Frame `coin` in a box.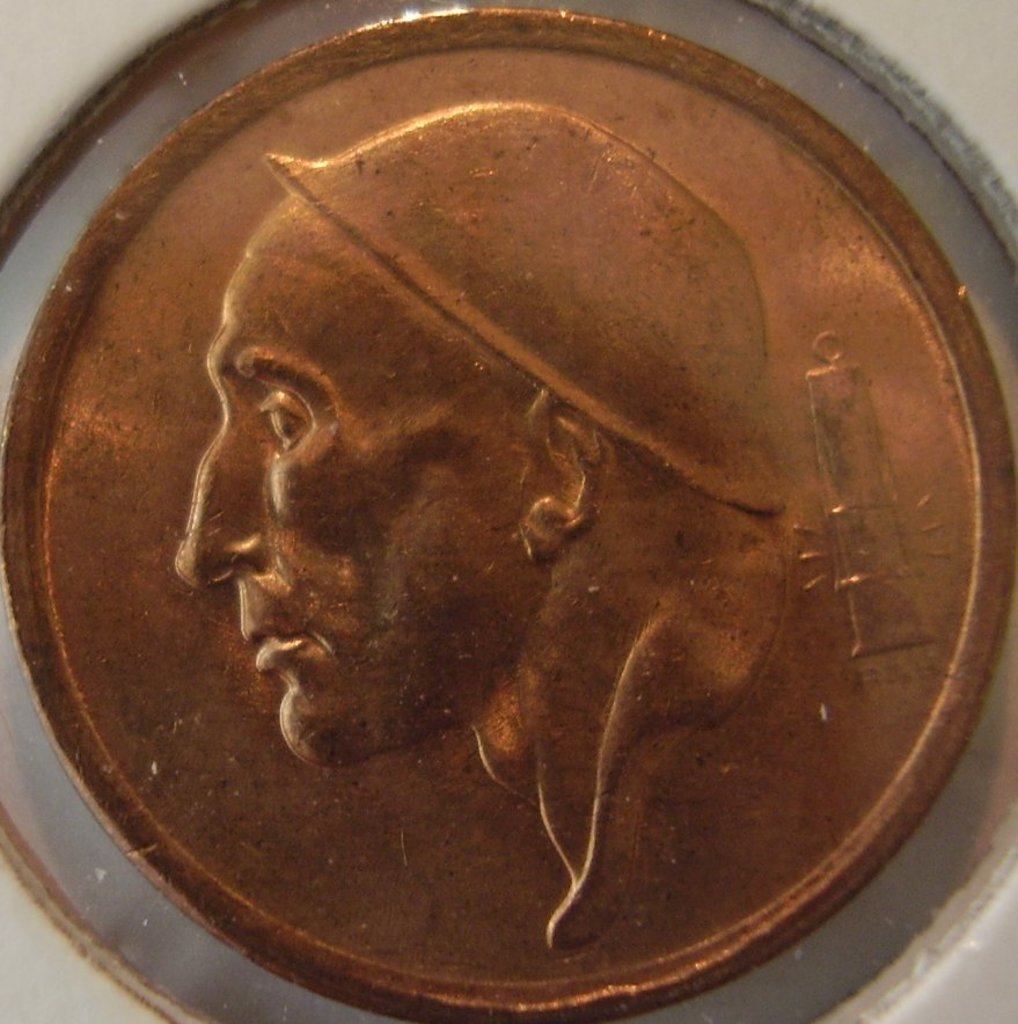
1 5 1012 1019.
